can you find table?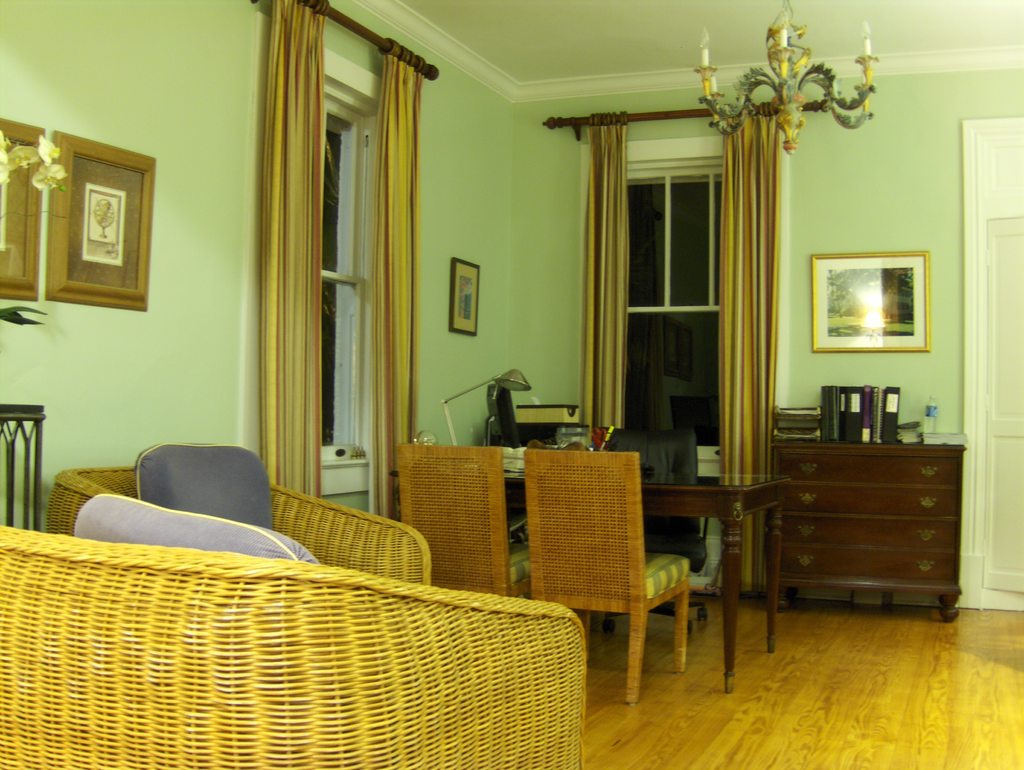
Yes, bounding box: detection(393, 467, 791, 695).
